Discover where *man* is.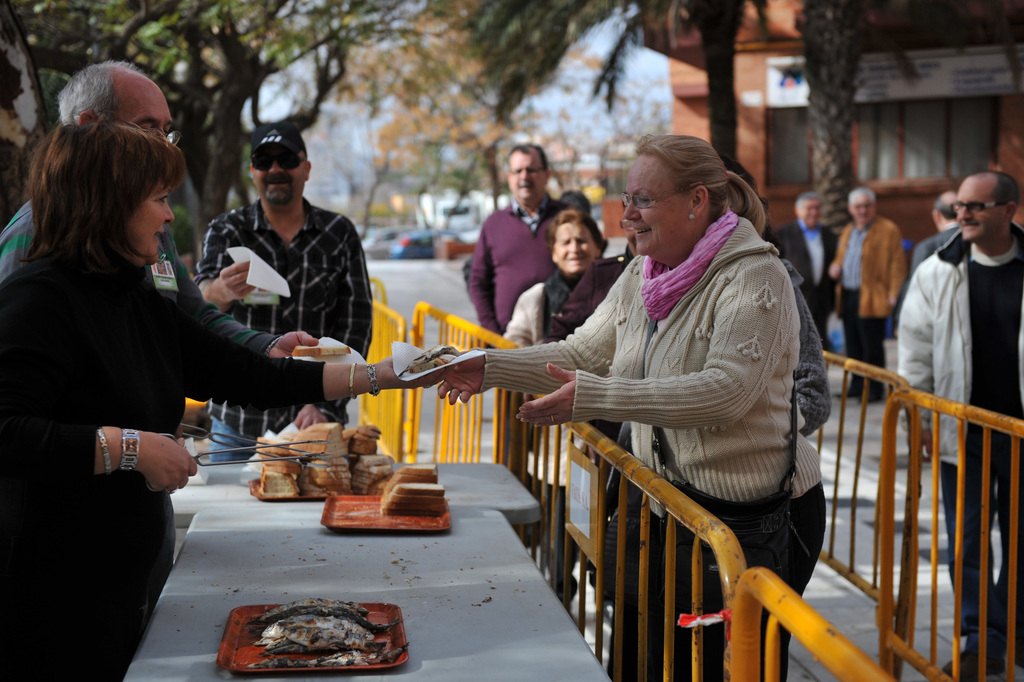
Discovered at pyautogui.locateOnScreen(3, 58, 317, 356).
